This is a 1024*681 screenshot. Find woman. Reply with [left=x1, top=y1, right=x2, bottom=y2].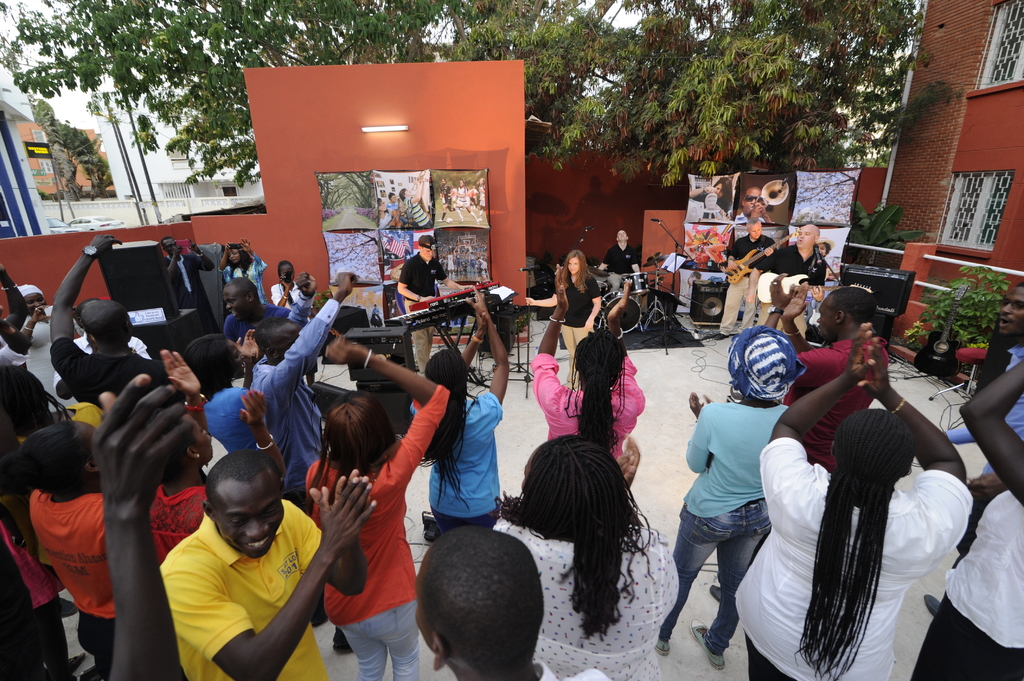
[left=298, top=322, right=460, bottom=680].
